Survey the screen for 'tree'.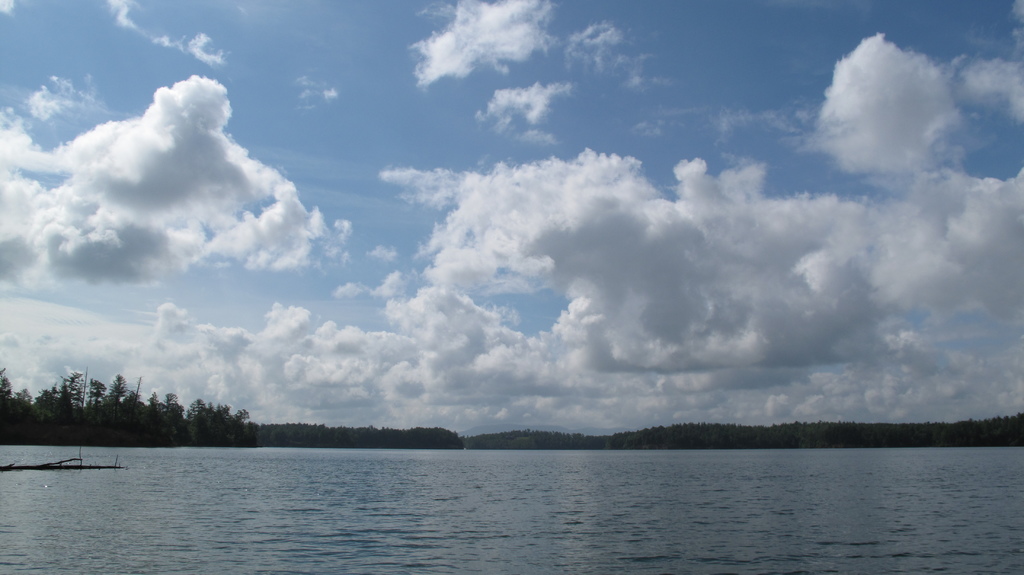
Survey found: (157, 393, 247, 444).
